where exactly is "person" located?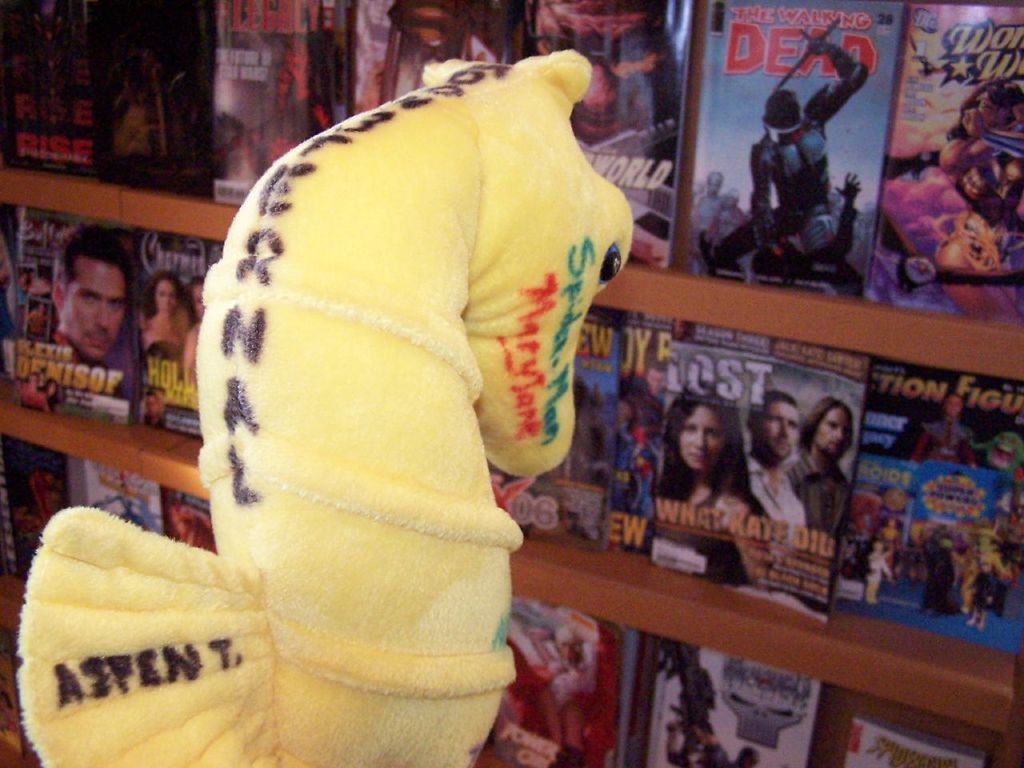
Its bounding box is crop(186, 276, 202, 386).
